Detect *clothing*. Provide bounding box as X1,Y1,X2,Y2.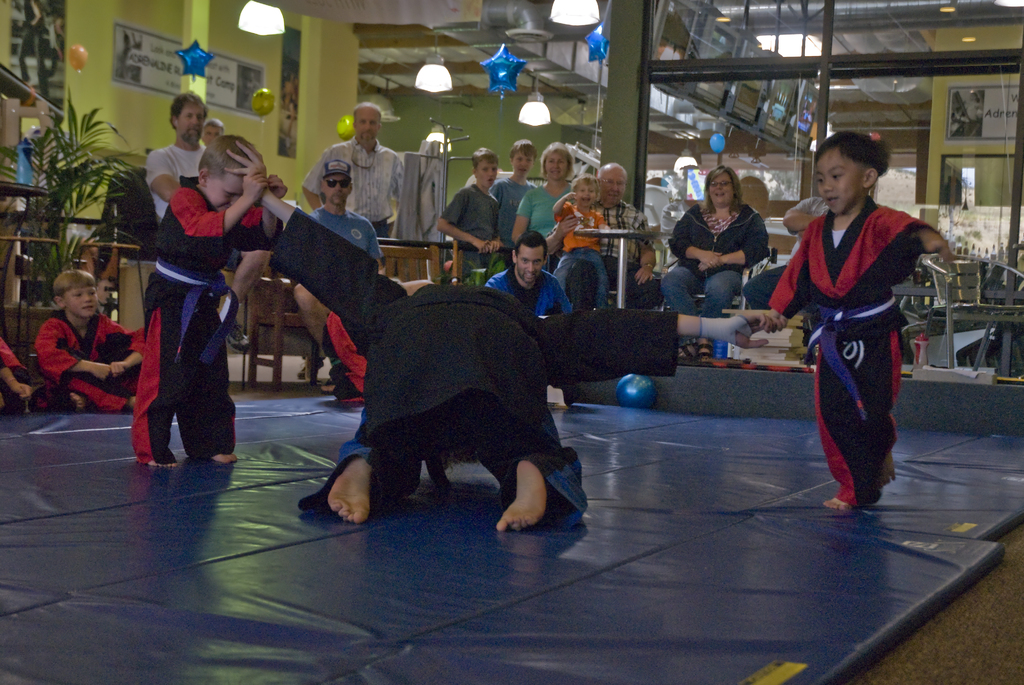
0,331,28,381.
